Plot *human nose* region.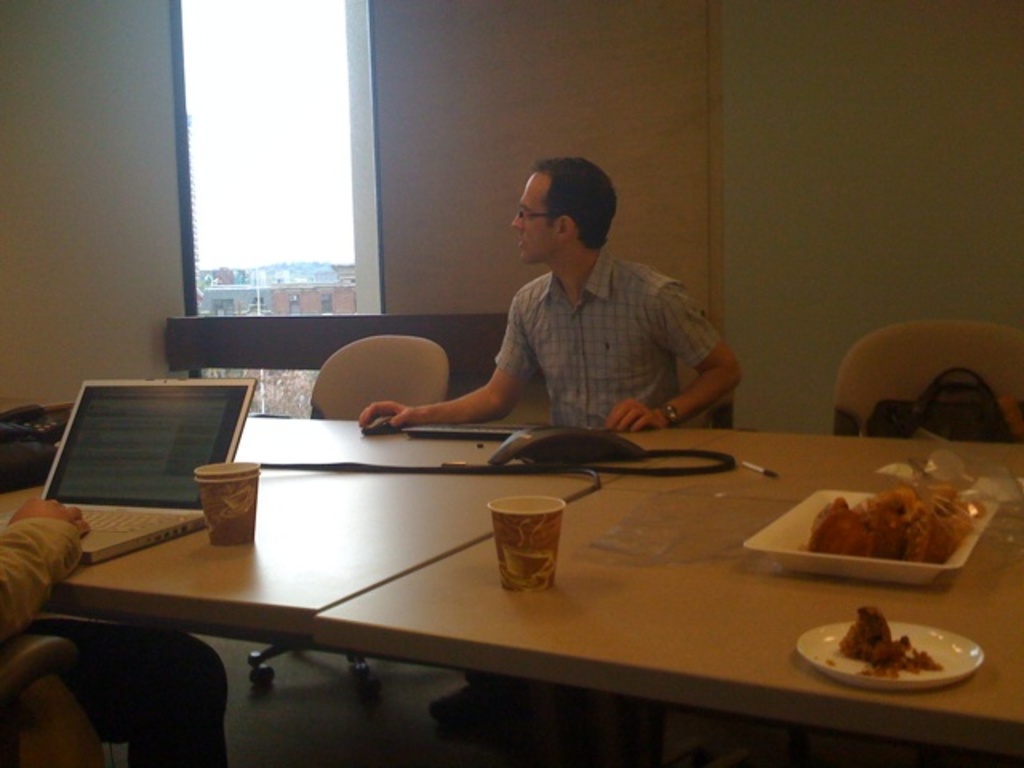
Plotted at bbox=(515, 211, 525, 227).
